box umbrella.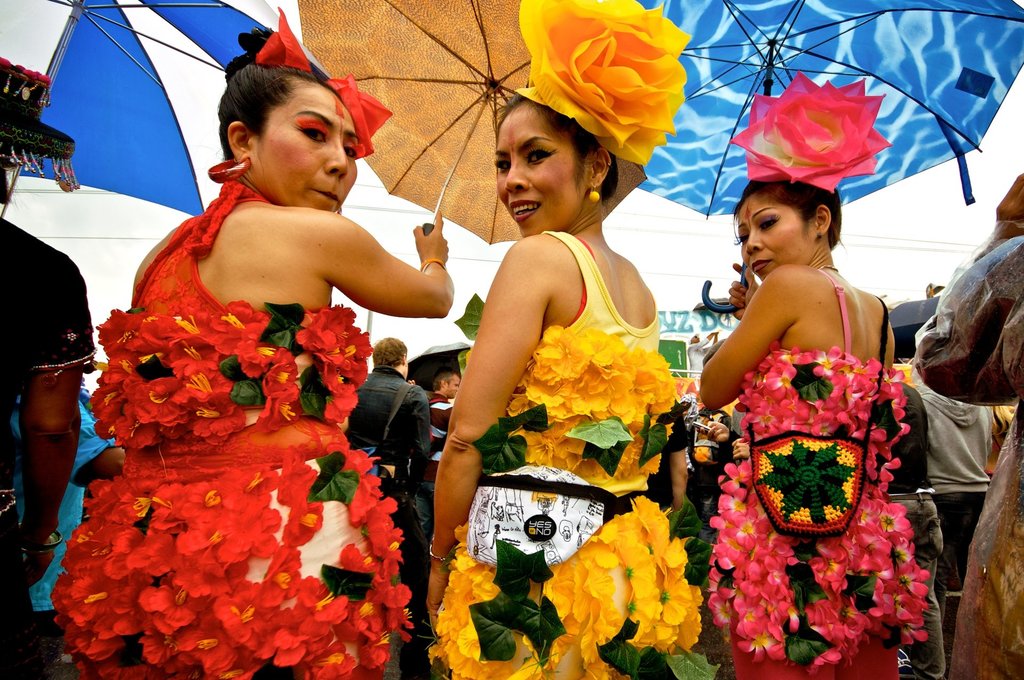
(left=881, top=295, right=948, bottom=368).
